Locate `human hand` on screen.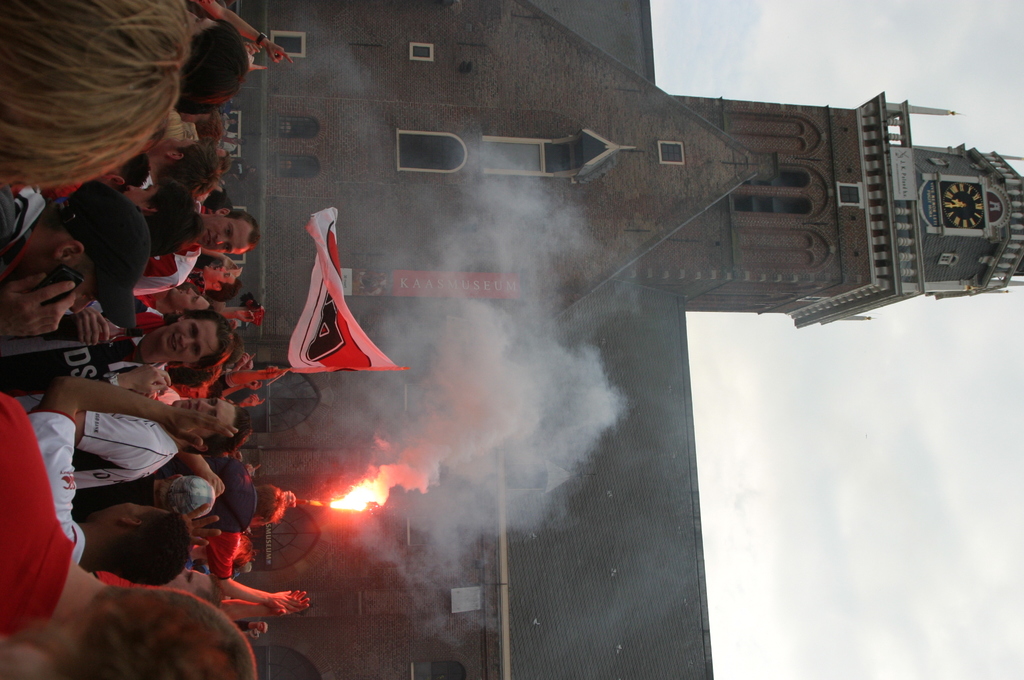
On screen at 268, 38, 295, 67.
